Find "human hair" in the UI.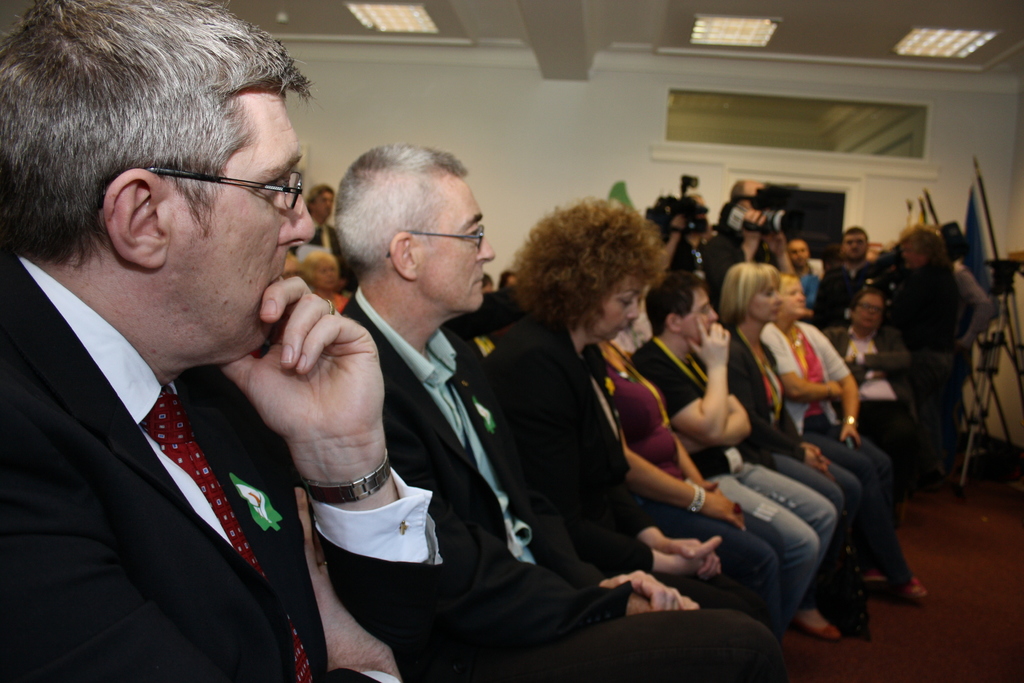
UI element at <bbox>0, 0, 315, 273</bbox>.
